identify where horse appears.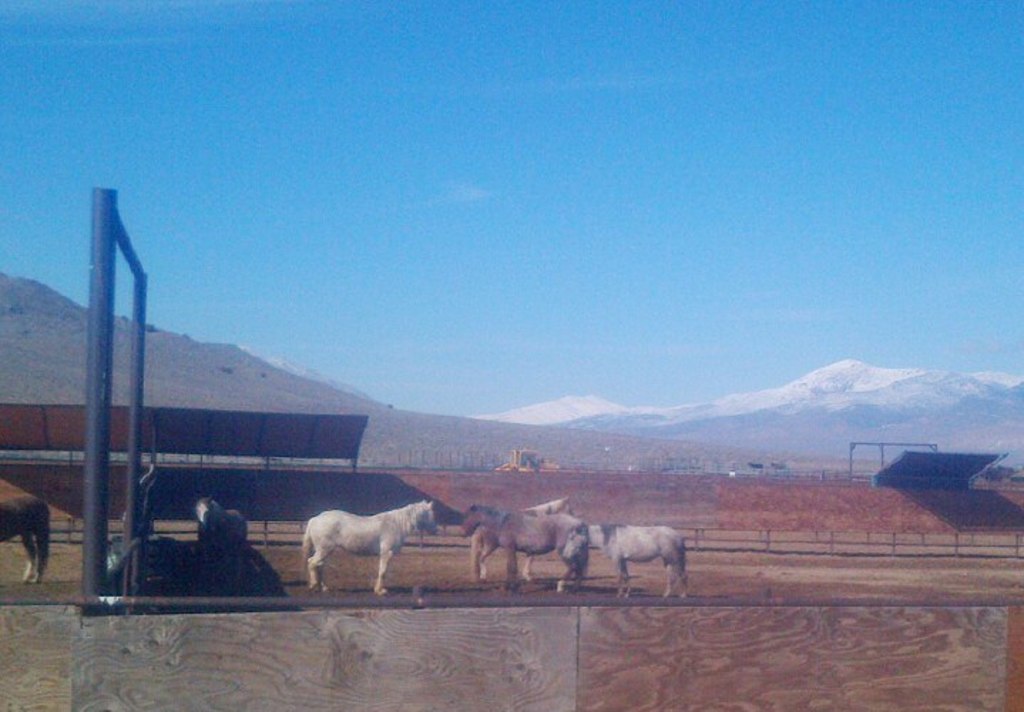
Appears at crop(457, 503, 587, 591).
